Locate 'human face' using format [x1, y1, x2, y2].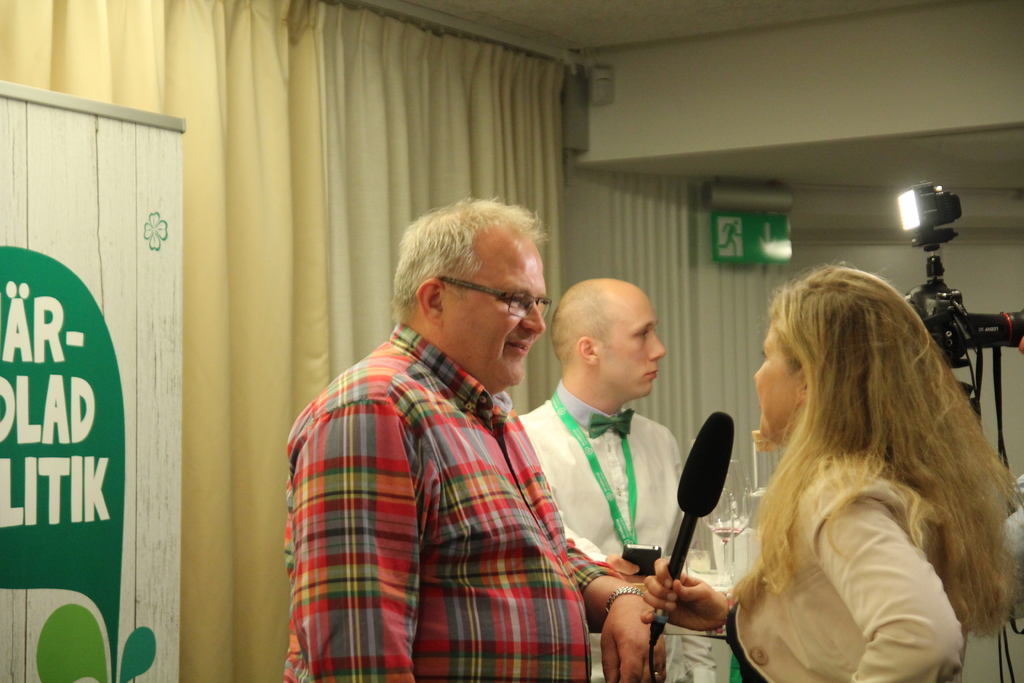
[438, 227, 545, 390].
